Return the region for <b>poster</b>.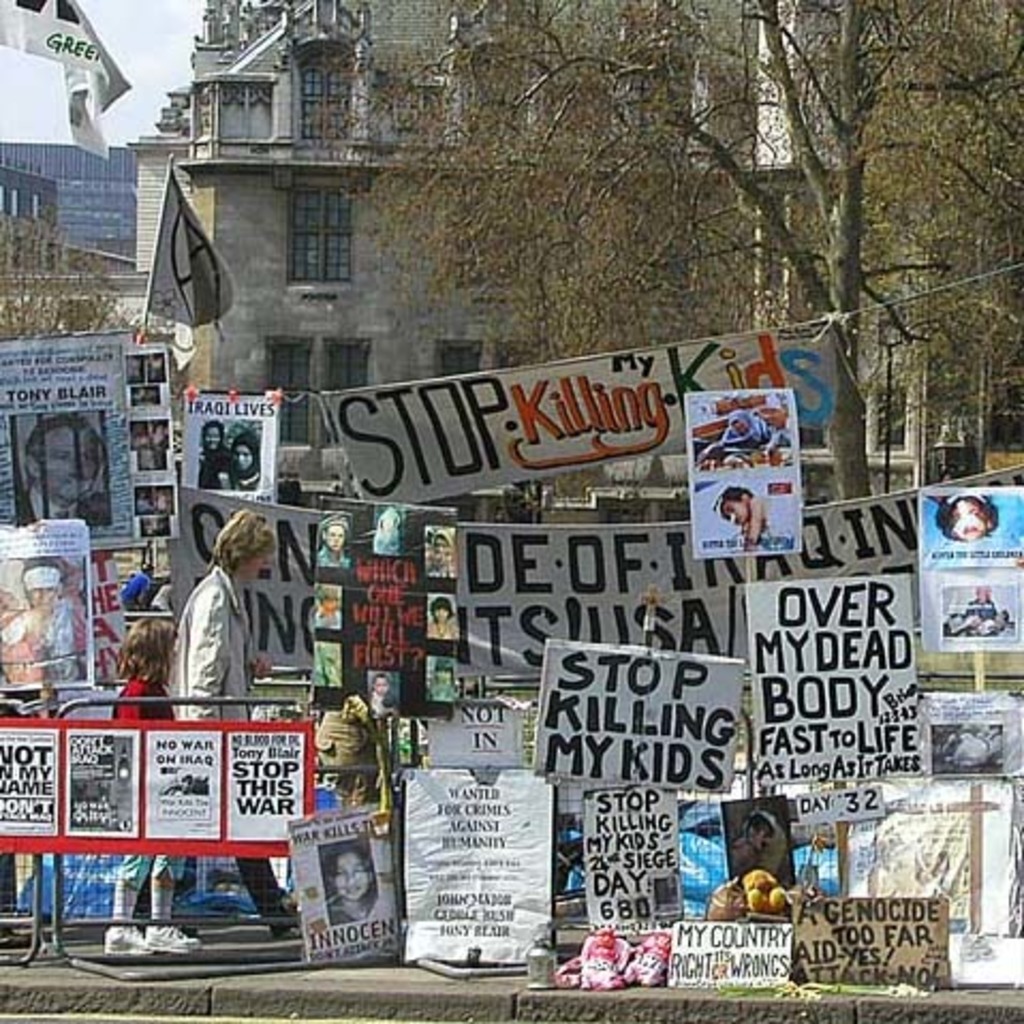
x1=855 y1=780 x2=1018 y2=932.
